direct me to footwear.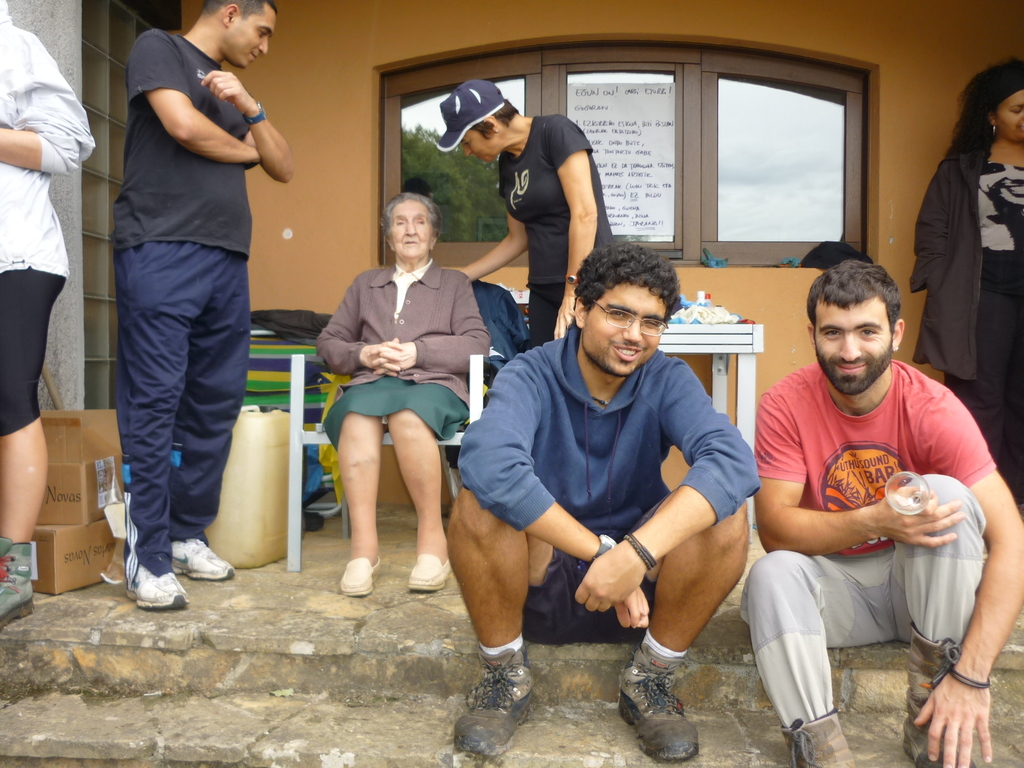
Direction: 122 572 189 611.
